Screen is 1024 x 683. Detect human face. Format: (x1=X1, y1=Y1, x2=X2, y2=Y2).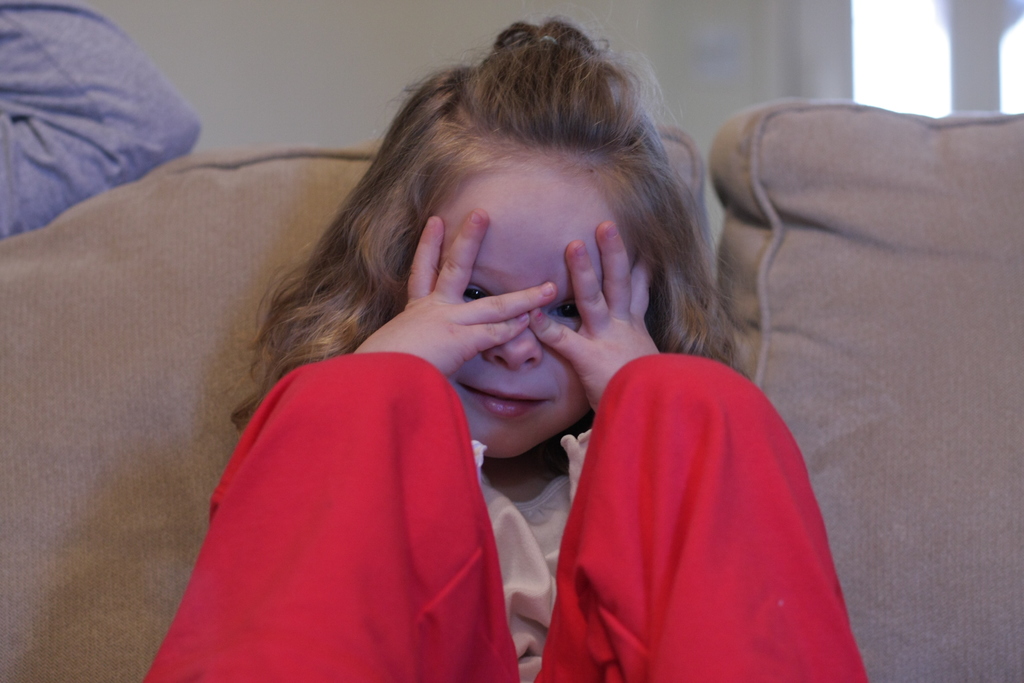
(x1=439, y1=163, x2=630, y2=459).
